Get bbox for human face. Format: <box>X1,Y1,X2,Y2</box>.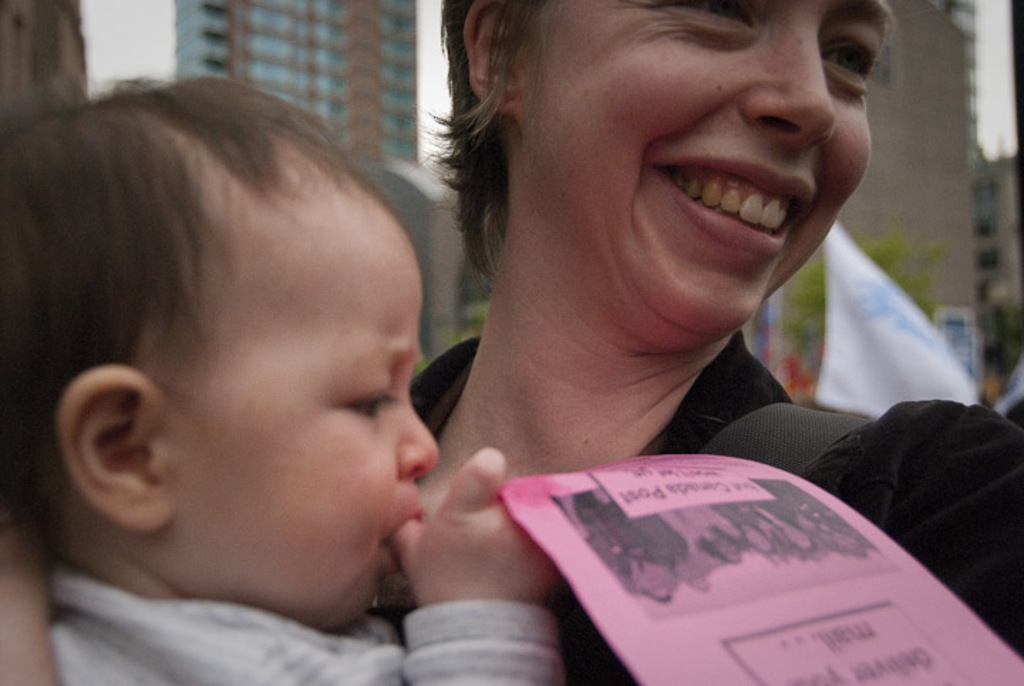
<box>523,0,886,340</box>.
